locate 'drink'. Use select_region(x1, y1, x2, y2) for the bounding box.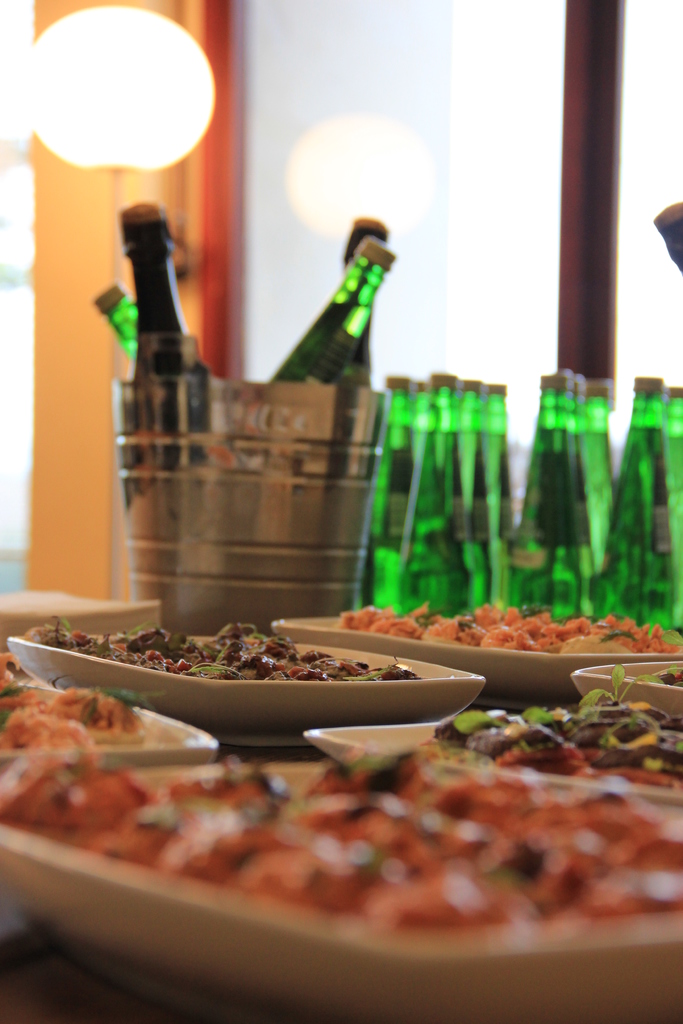
select_region(127, 200, 210, 377).
